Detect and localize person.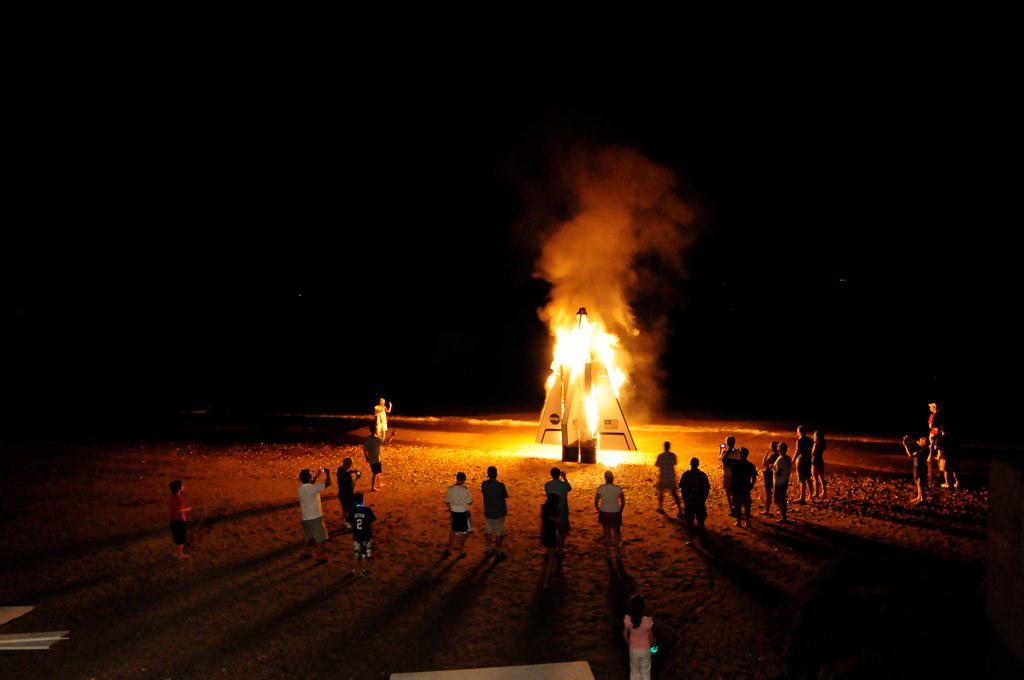
Localized at 349 488 378 567.
